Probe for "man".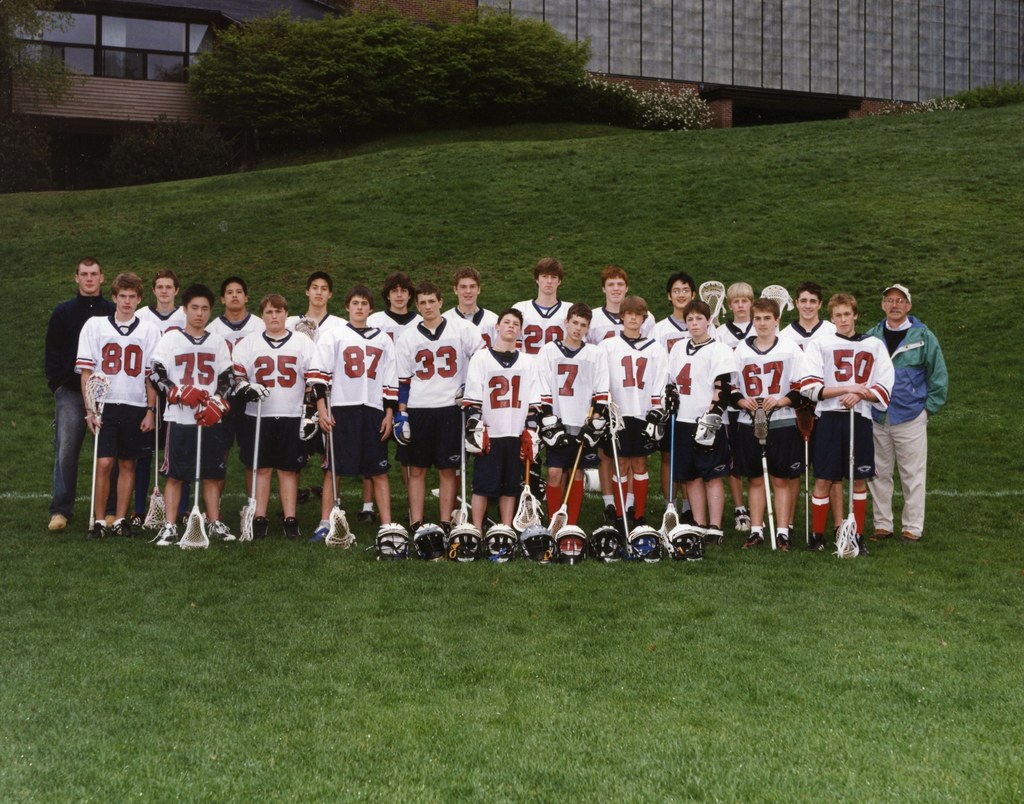
Probe result: (x1=721, y1=292, x2=757, y2=332).
